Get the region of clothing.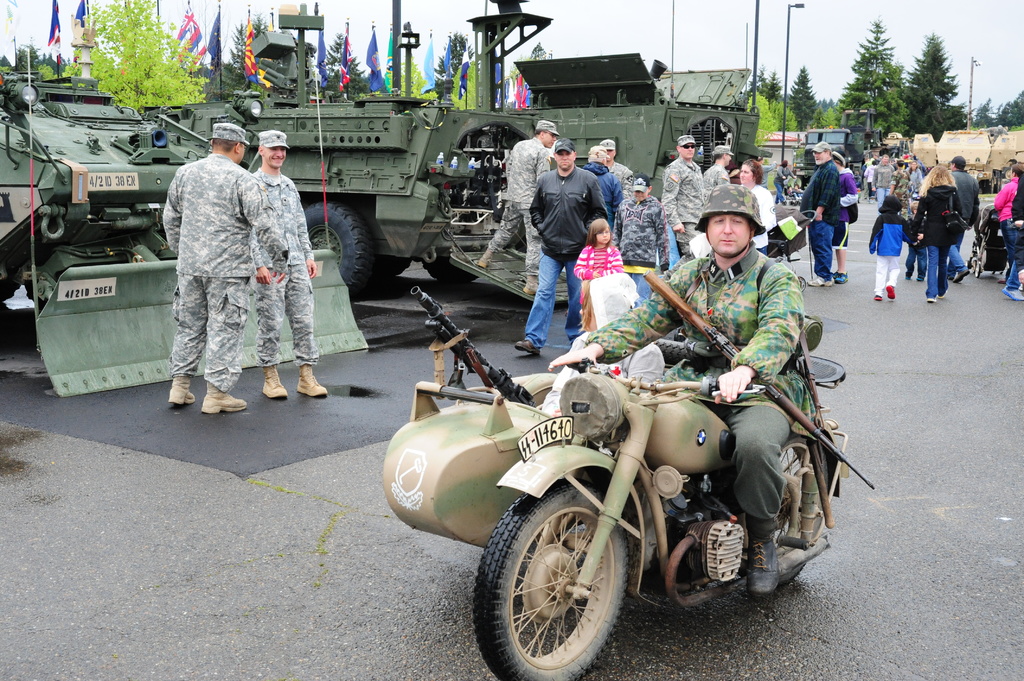
box=[871, 161, 892, 200].
